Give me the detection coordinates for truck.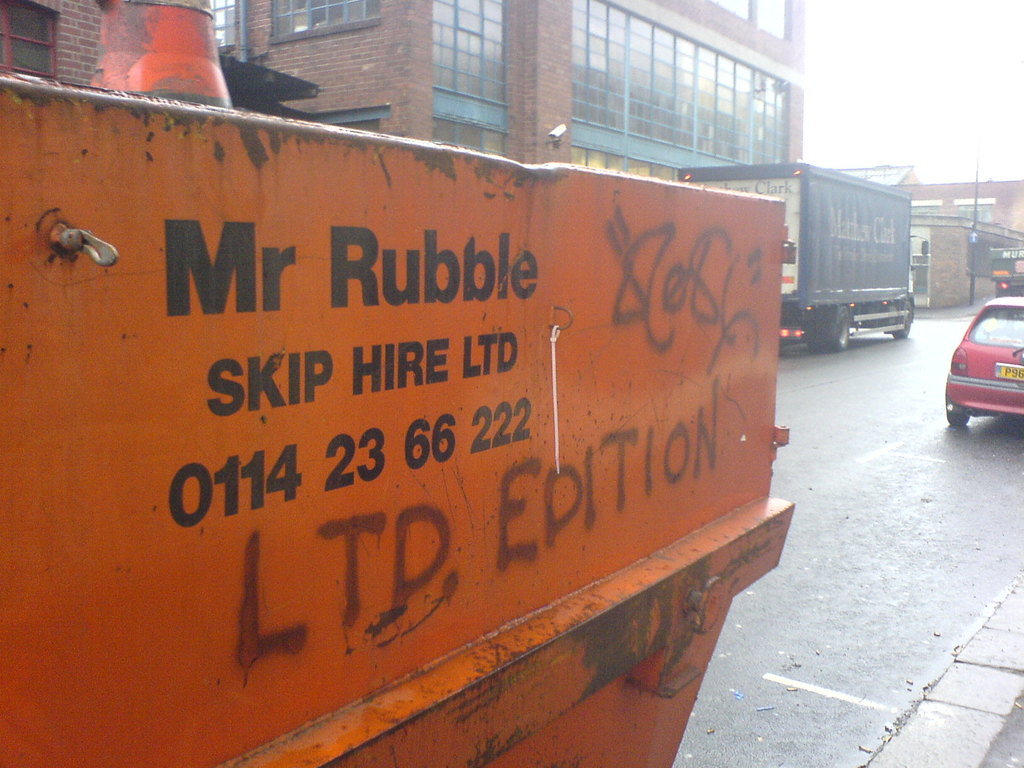
[781,162,932,353].
